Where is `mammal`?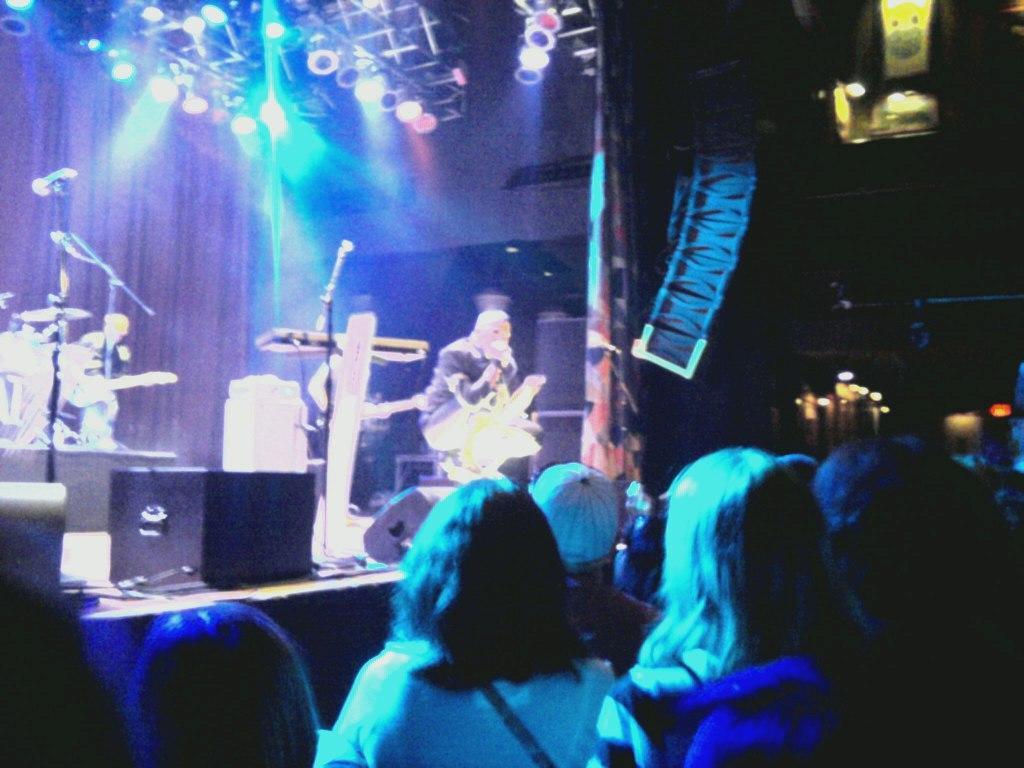
pyautogui.locateOnScreen(432, 310, 531, 471).
